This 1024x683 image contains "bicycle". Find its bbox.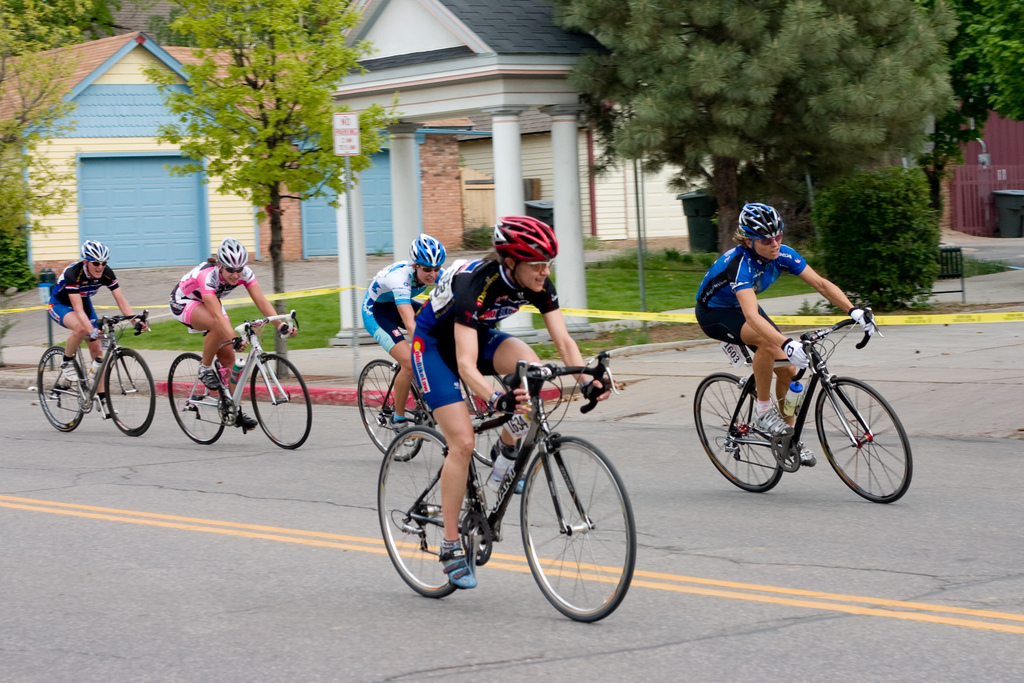
x1=381 y1=348 x2=639 y2=630.
